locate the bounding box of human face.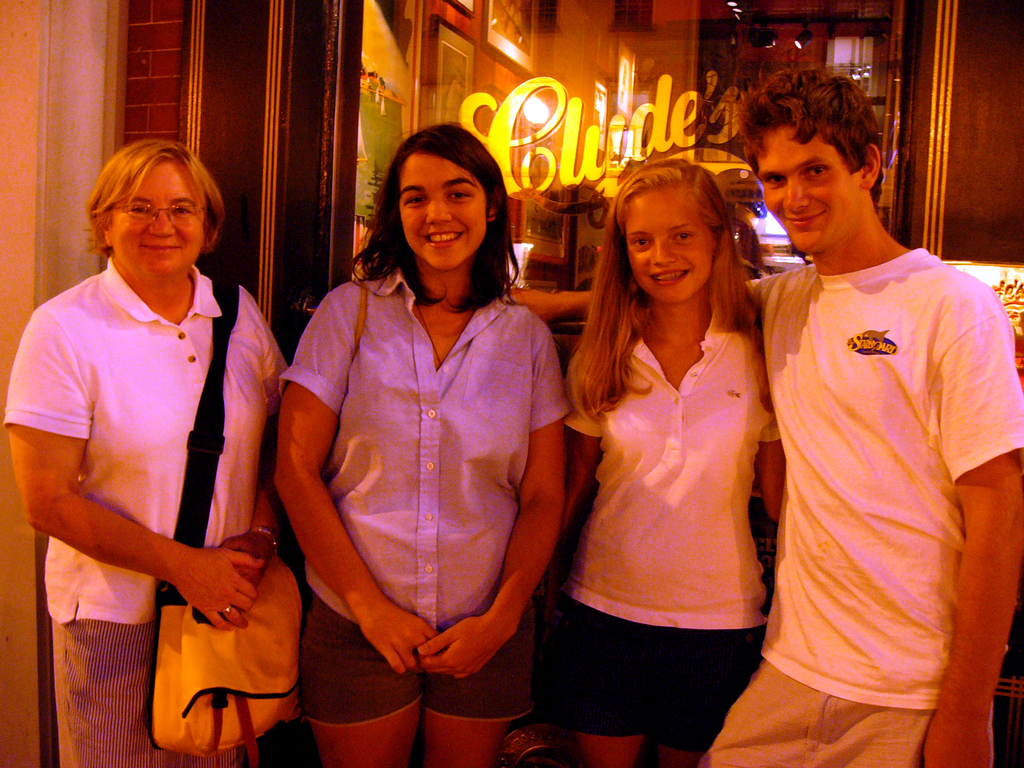
Bounding box: pyautogui.locateOnScreen(402, 151, 487, 268).
